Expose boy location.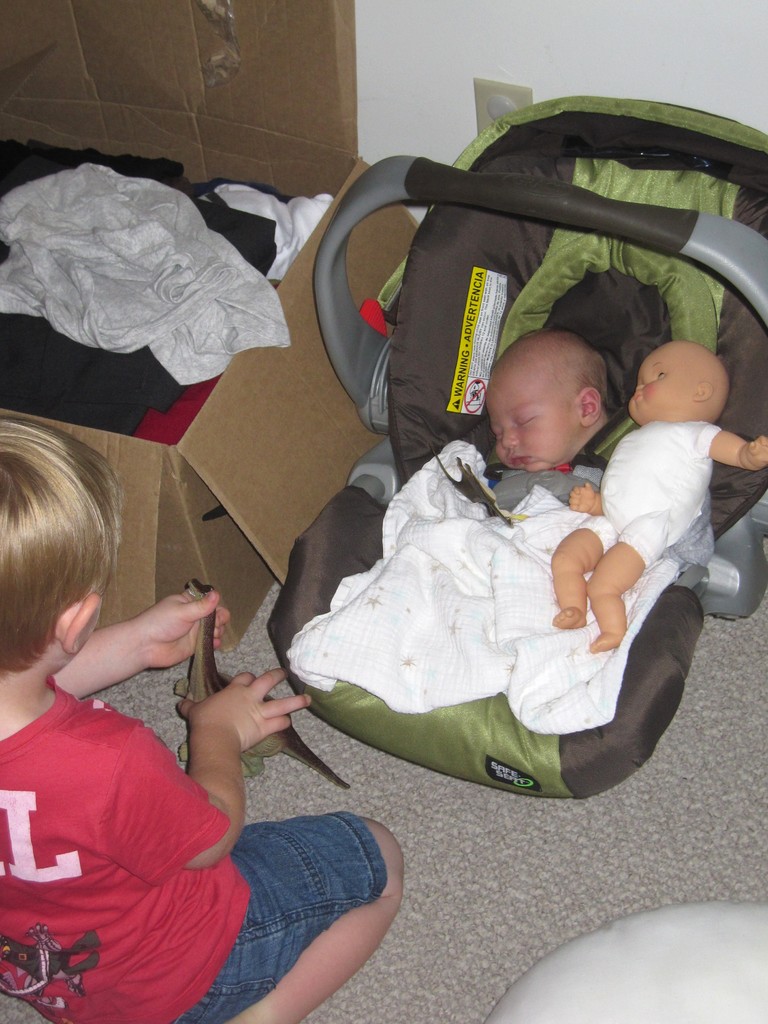
Exposed at x1=551 y1=342 x2=767 y2=657.
